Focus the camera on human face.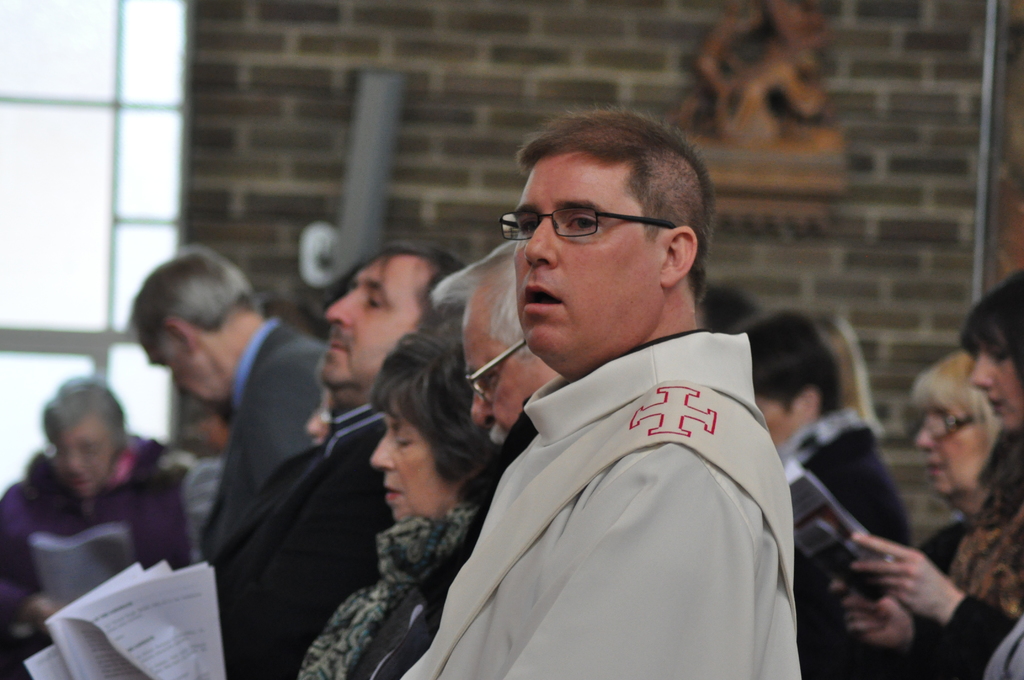
Focus region: {"left": 314, "top": 249, "right": 438, "bottom": 393}.
